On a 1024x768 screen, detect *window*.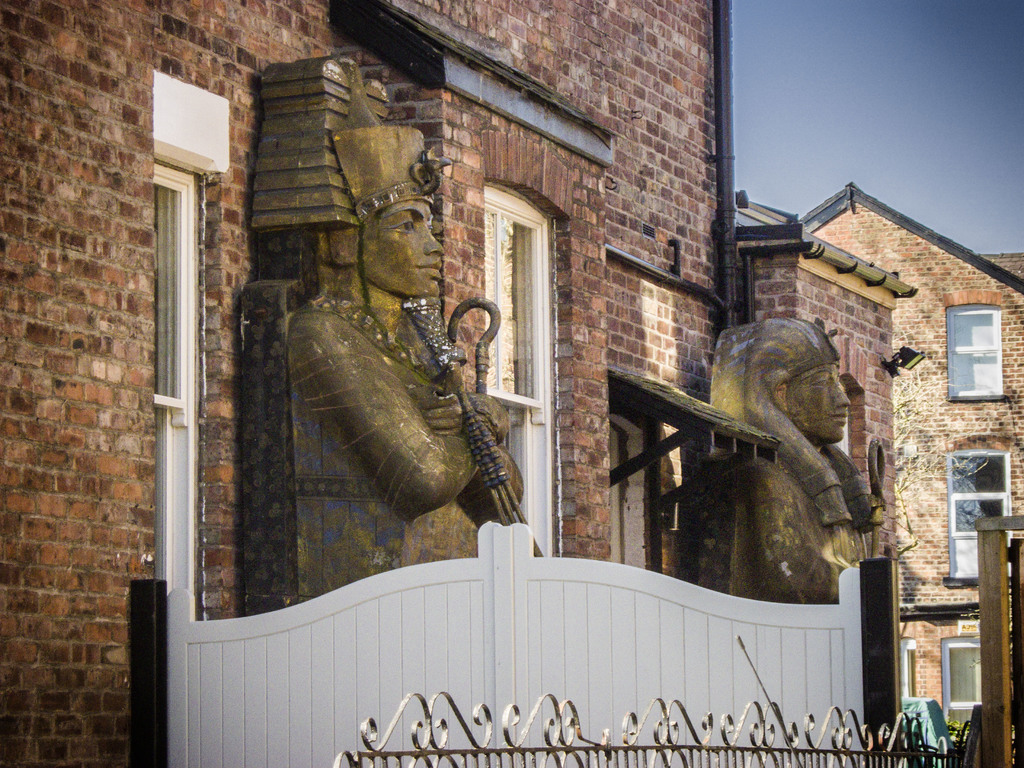
<box>940,641,981,722</box>.
